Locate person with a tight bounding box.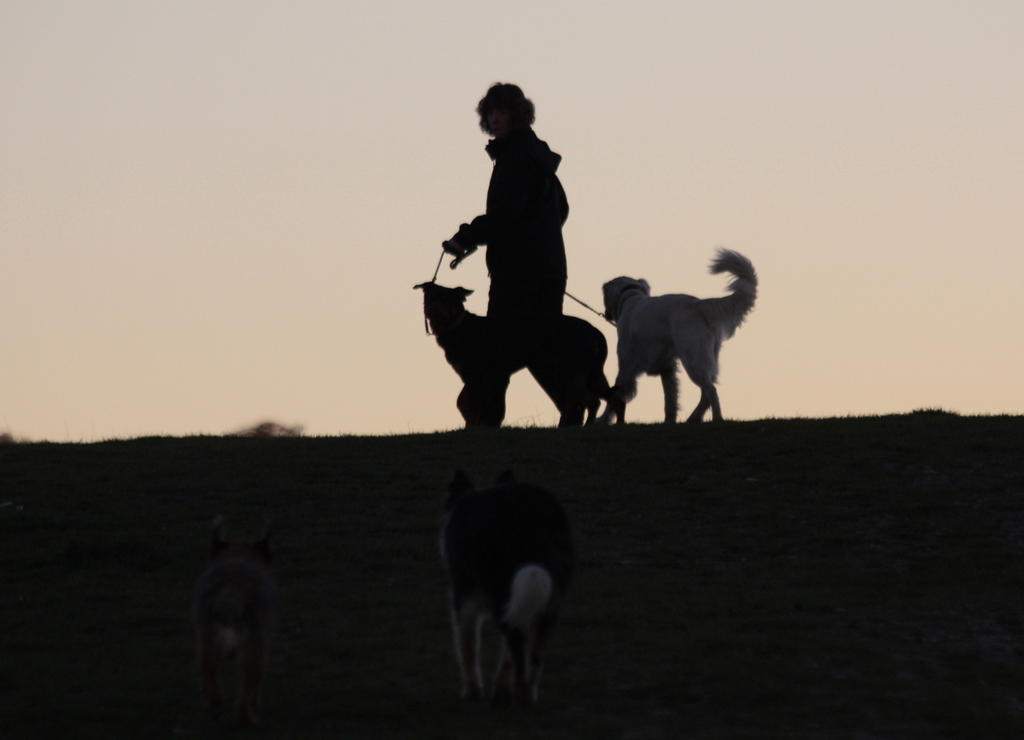
[x1=442, y1=82, x2=566, y2=430].
